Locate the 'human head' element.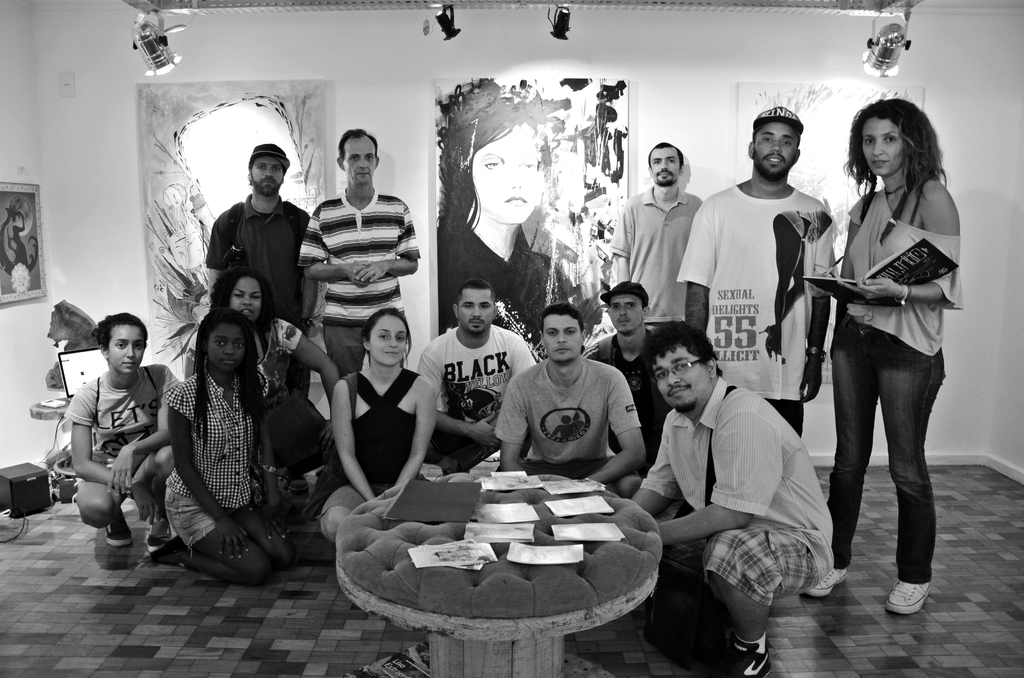
Element bbox: <region>646, 141, 687, 190</region>.
